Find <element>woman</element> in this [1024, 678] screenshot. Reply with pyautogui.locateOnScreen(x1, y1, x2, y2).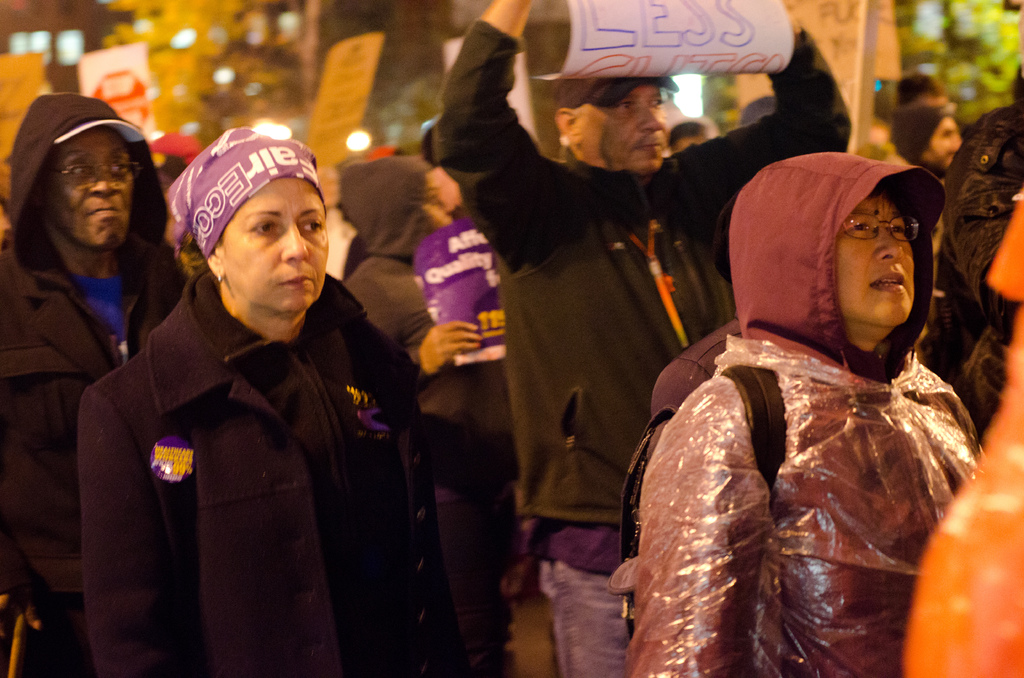
pyautogui.locateOnScreen(619, 150, 989, 677).
